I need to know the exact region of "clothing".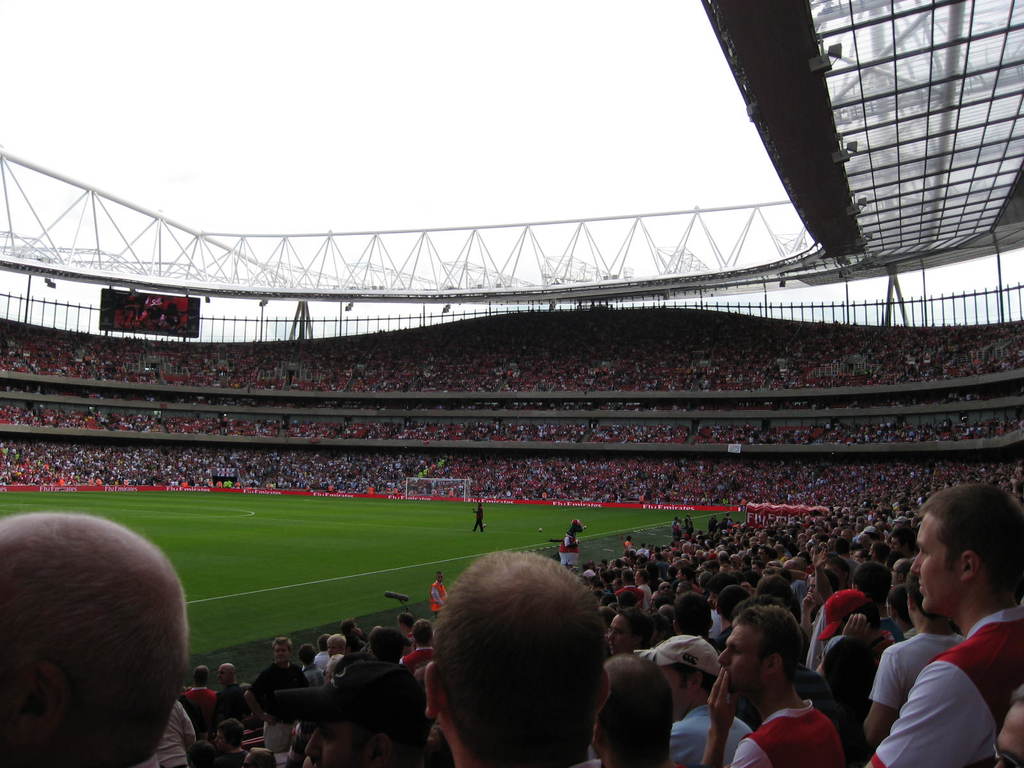
Region: <bbox>471, 507, 486, 529</bbox>.
